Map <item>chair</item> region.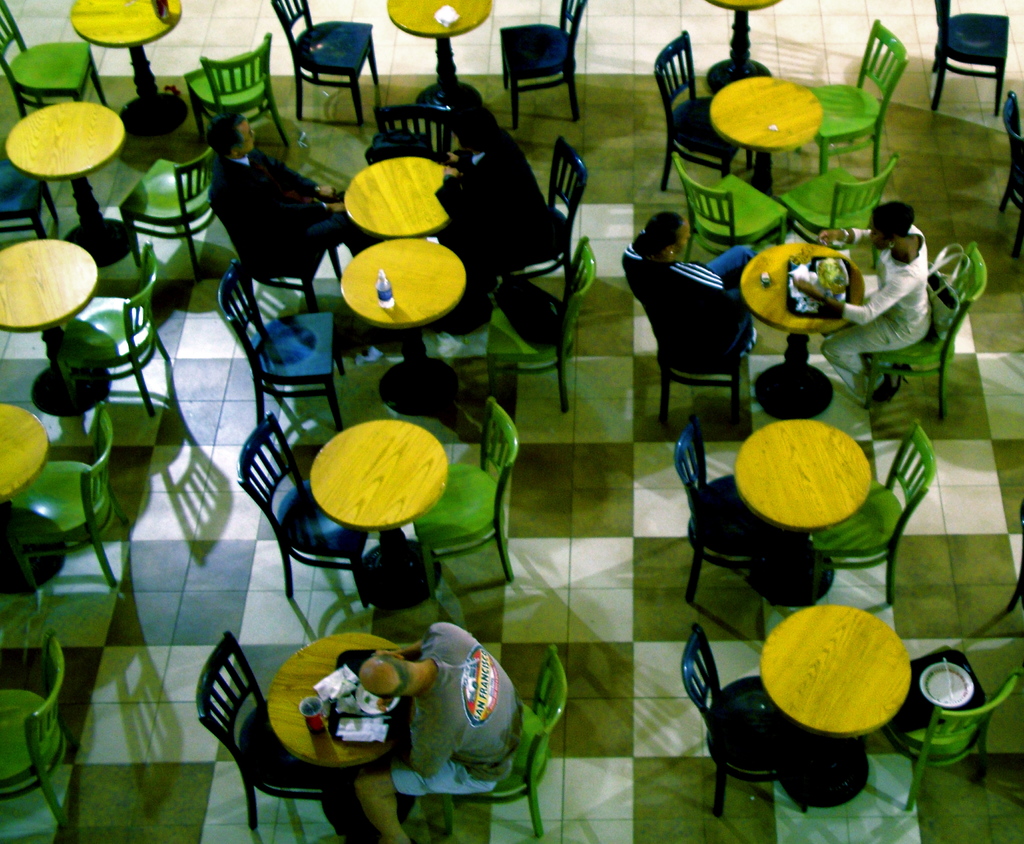
Mapped to <region>0, 631, 82, 842</region>.
